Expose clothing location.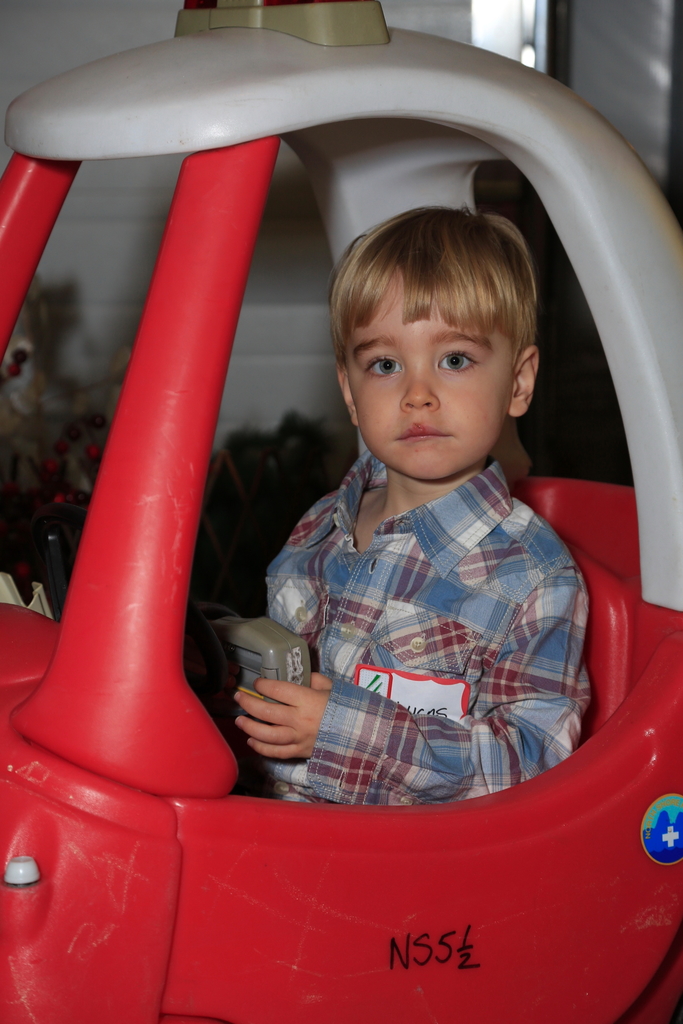
Exposed at (left=243, top=422, right=615, bottom=822).
